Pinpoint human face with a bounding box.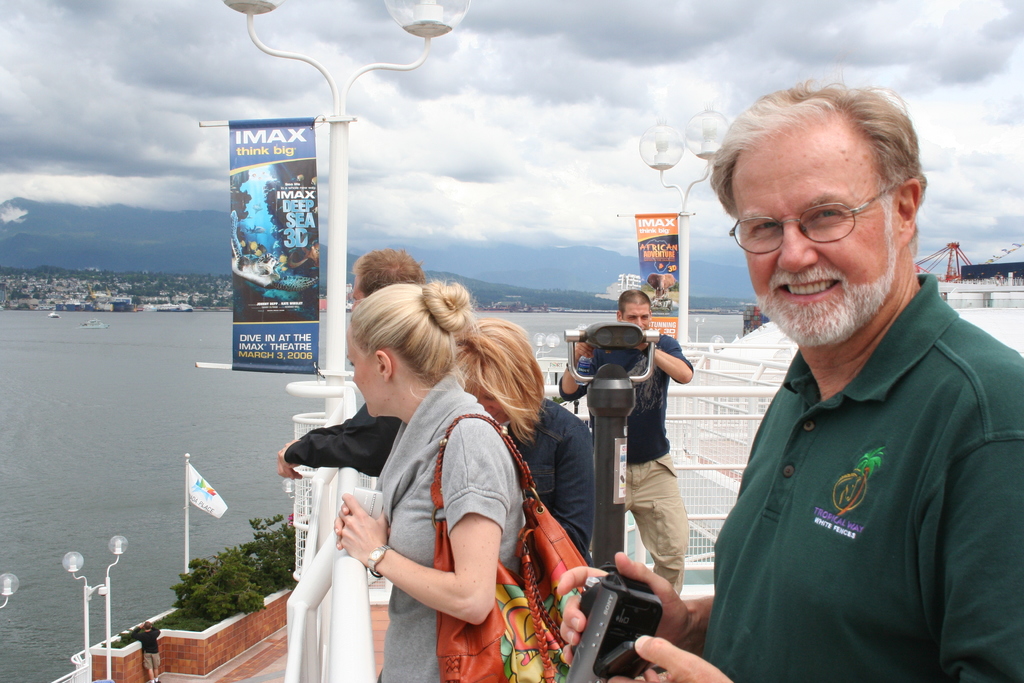
region(345, 330, 386, 415).
